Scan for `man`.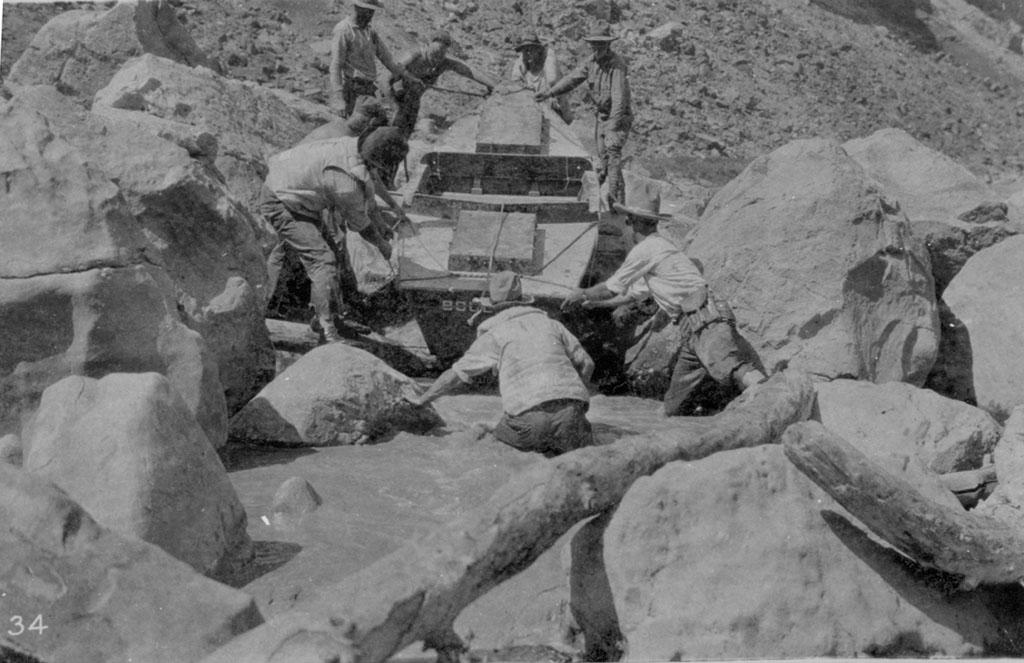
Scan result: 384, 27, 497, 164.
